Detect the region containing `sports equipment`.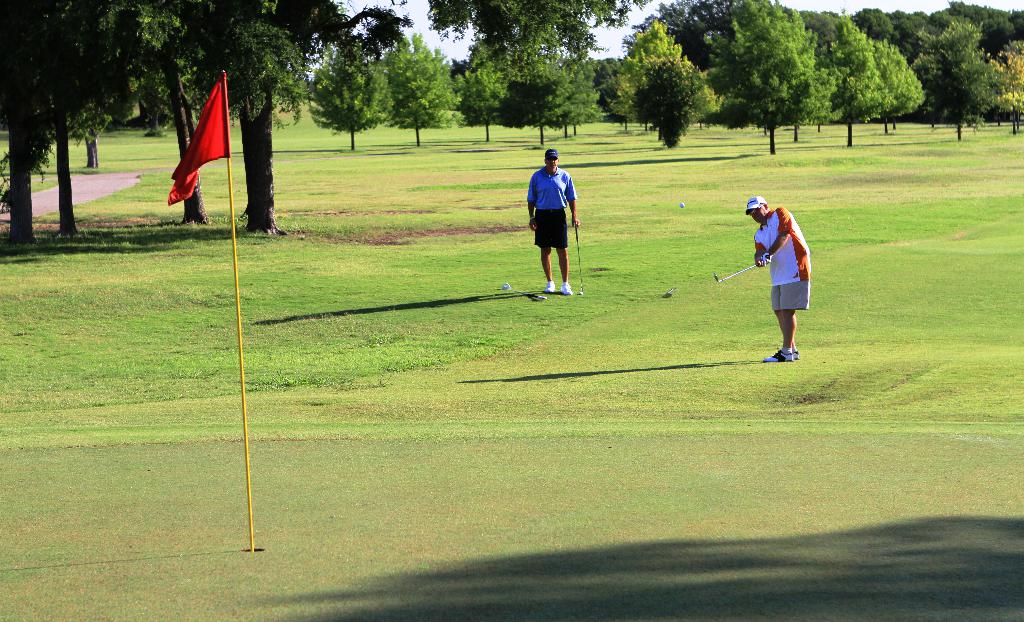
l=712, t=259, r=757, b=283.
